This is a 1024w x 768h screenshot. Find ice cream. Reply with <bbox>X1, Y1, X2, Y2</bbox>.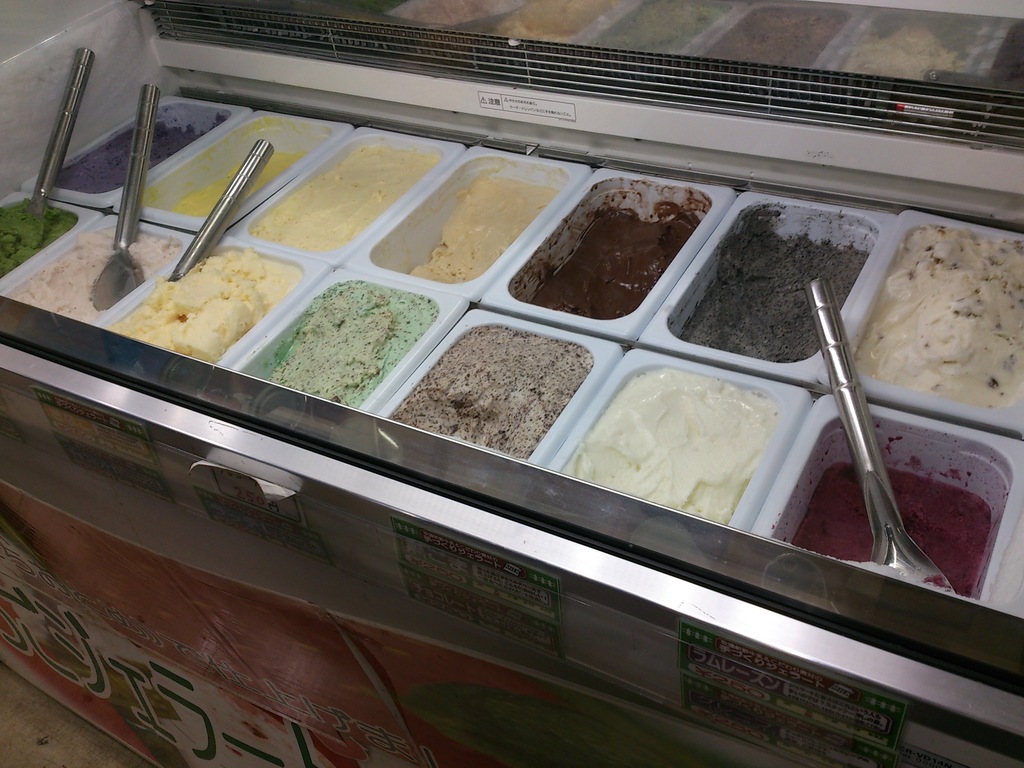
<bbox>0, 193, 78, 281</bbox>.
